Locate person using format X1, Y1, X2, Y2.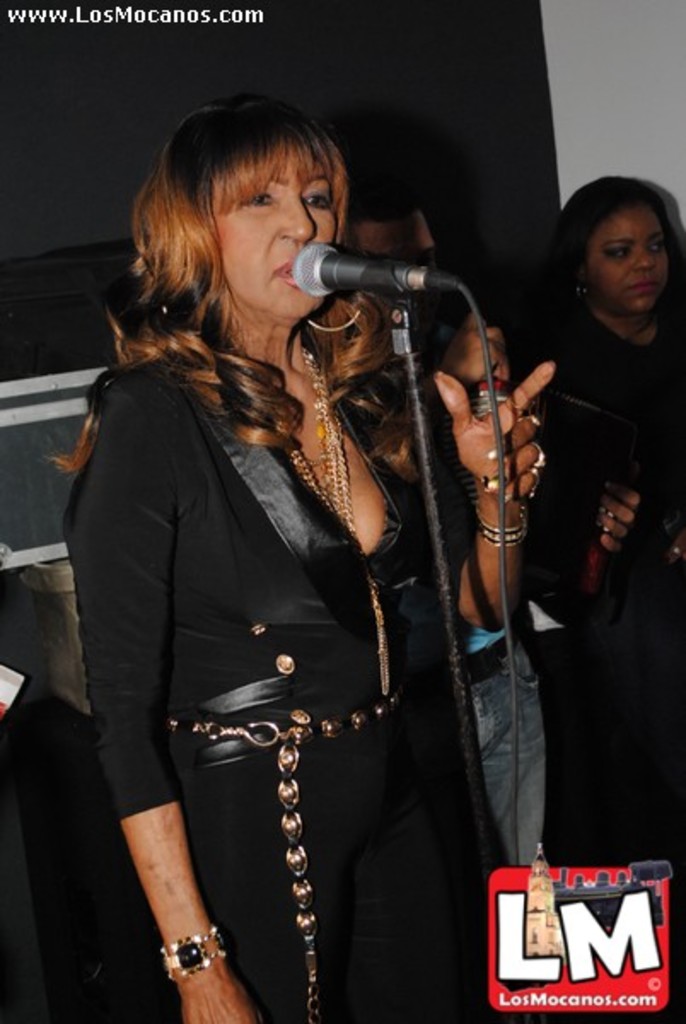
346, 195, 556, 869.
